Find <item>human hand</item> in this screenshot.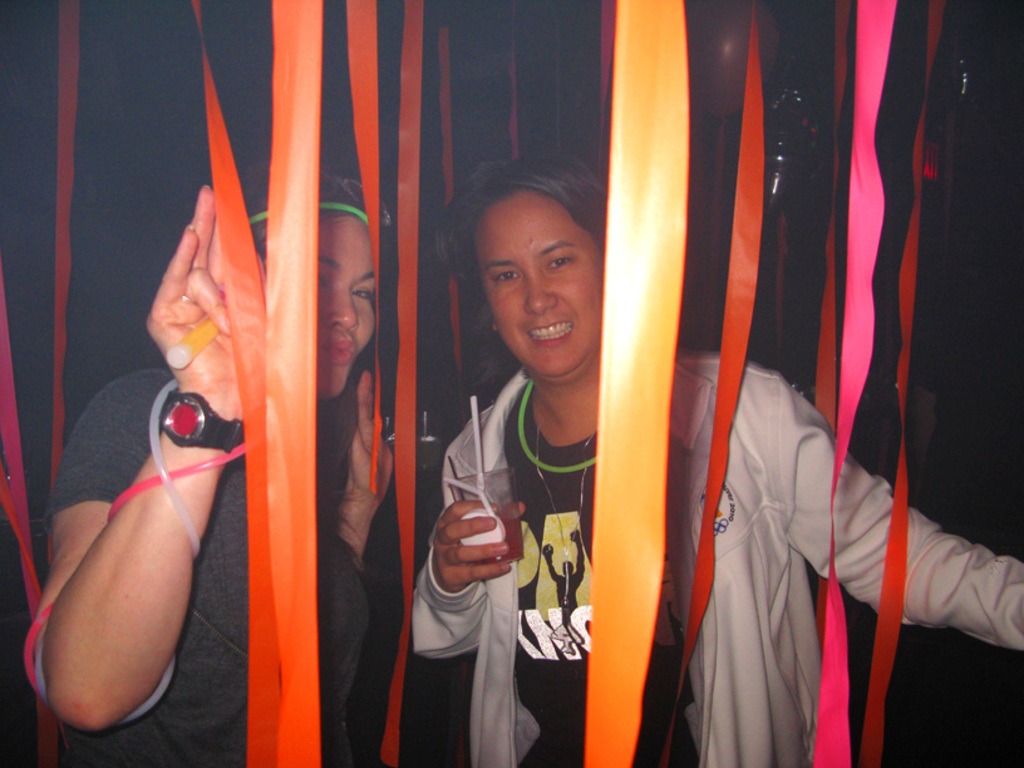
The bounding box for <item>human hand</item> is {"x1": 131, "y1": 169, "x2": 269, "y2": 442}.
